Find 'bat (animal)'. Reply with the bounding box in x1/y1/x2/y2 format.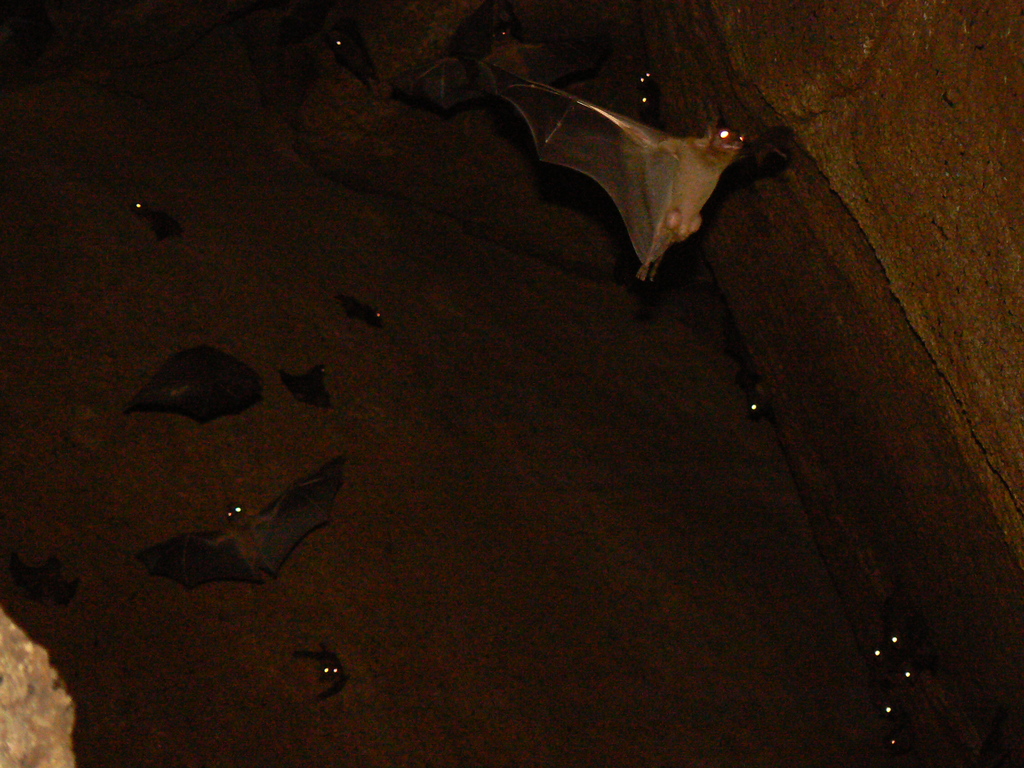
873/628/916/688.
